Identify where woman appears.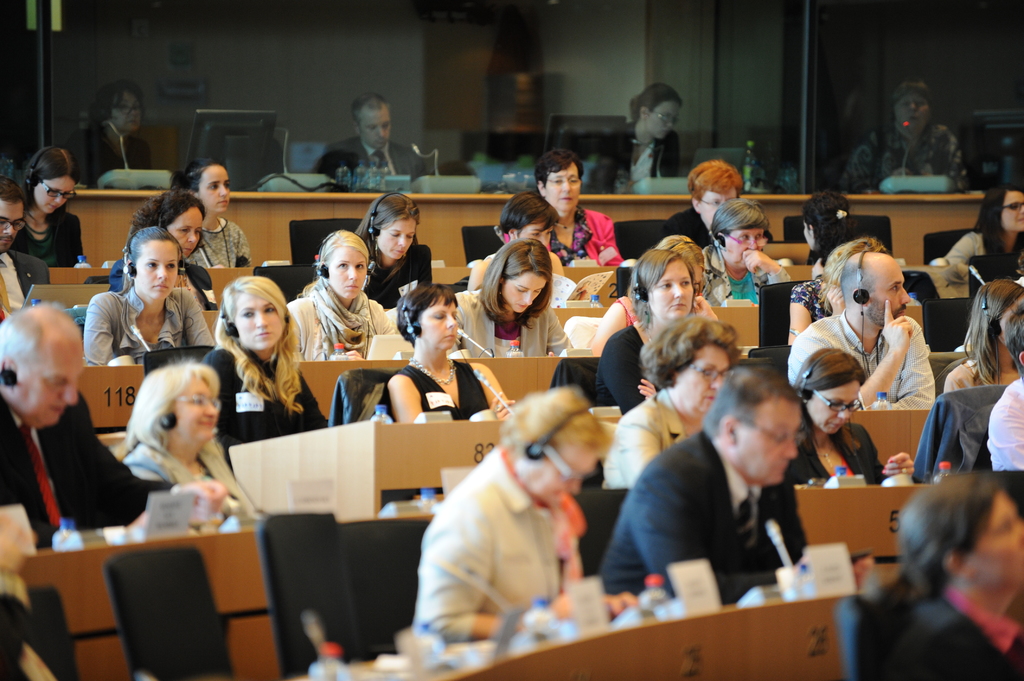
Appears at box=[652, 238, 719, 319].
